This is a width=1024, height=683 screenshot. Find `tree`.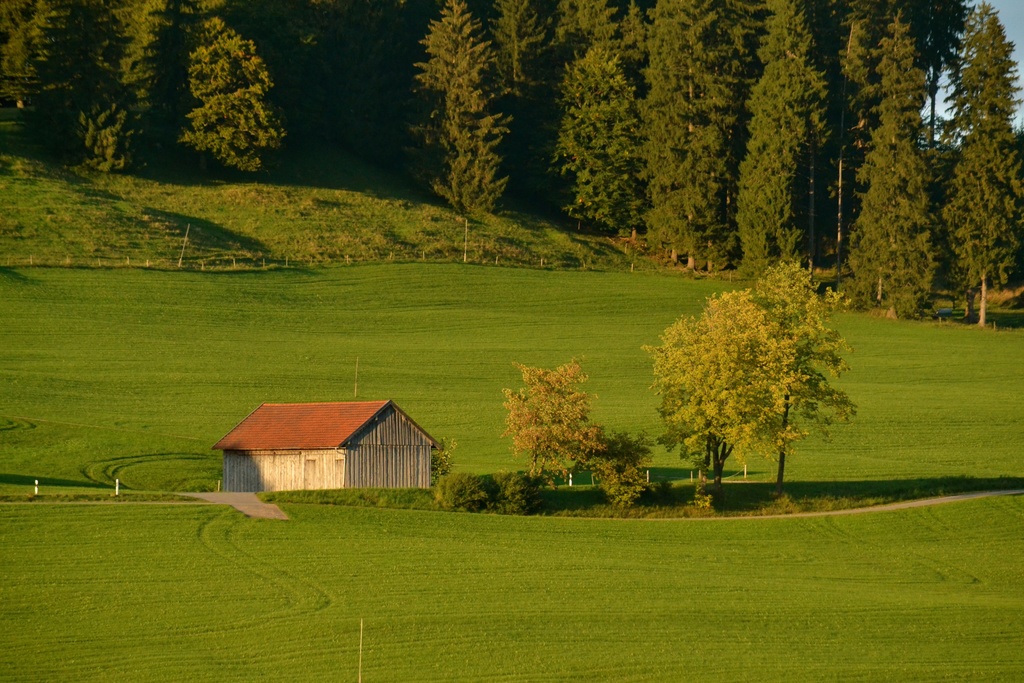
Bounding box: region(722, 0, 814, 279).
